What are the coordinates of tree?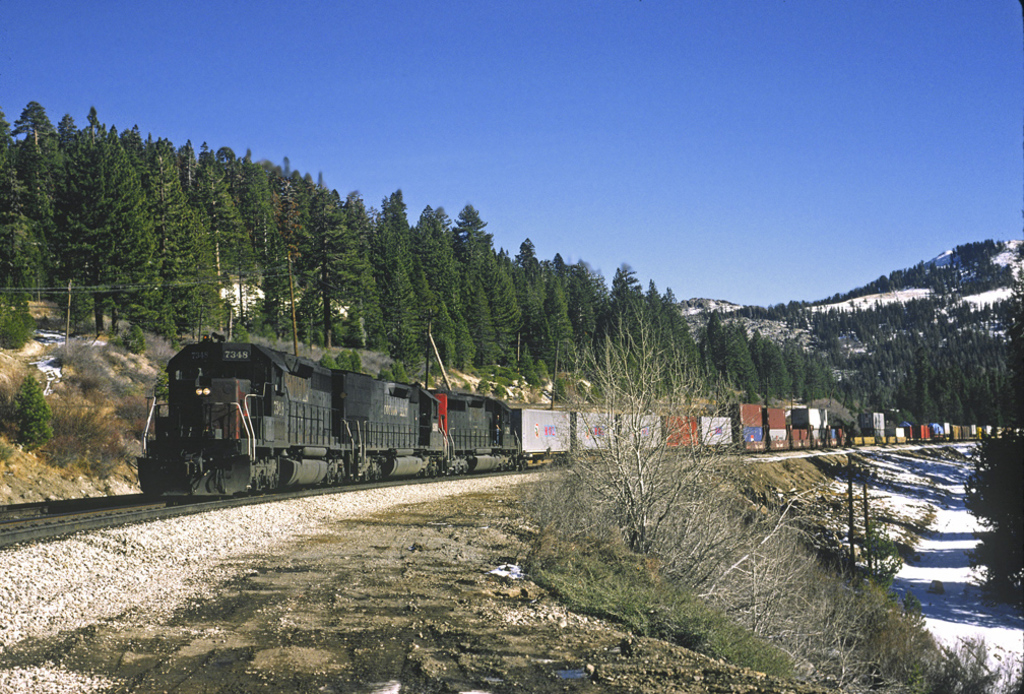
{"x1": 958, "y1": 424, "x2": 1023, "y2": 600}.
